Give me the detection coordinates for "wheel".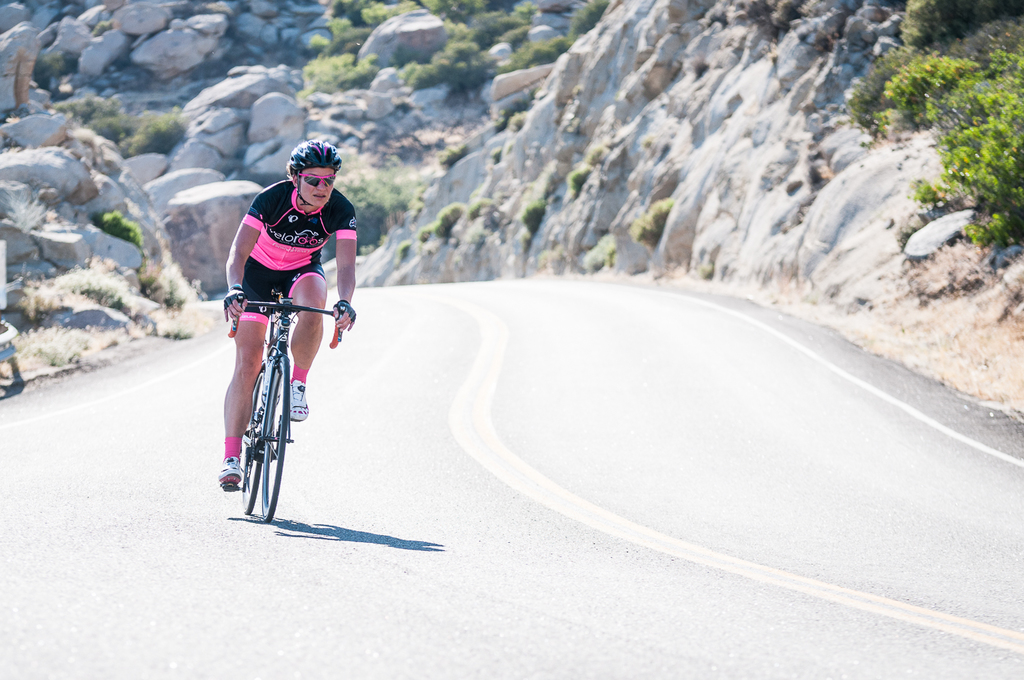
box=[257, 352, 292, 519].
